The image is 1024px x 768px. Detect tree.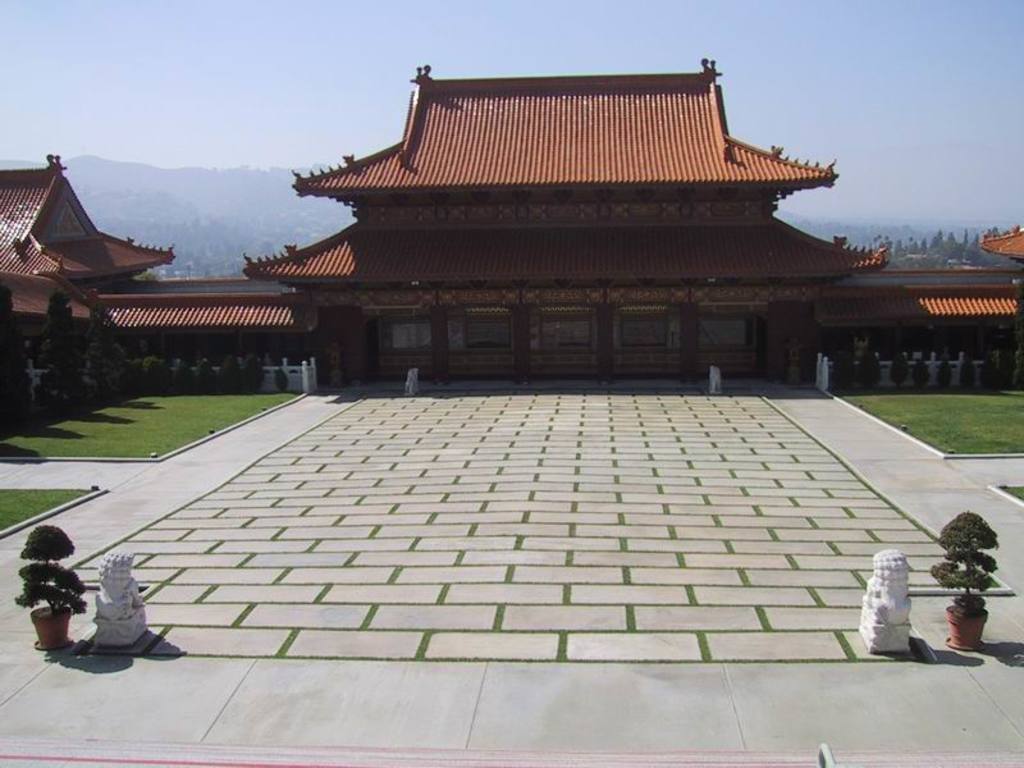
Detection: bbox=(32, 287, 86, 425).
